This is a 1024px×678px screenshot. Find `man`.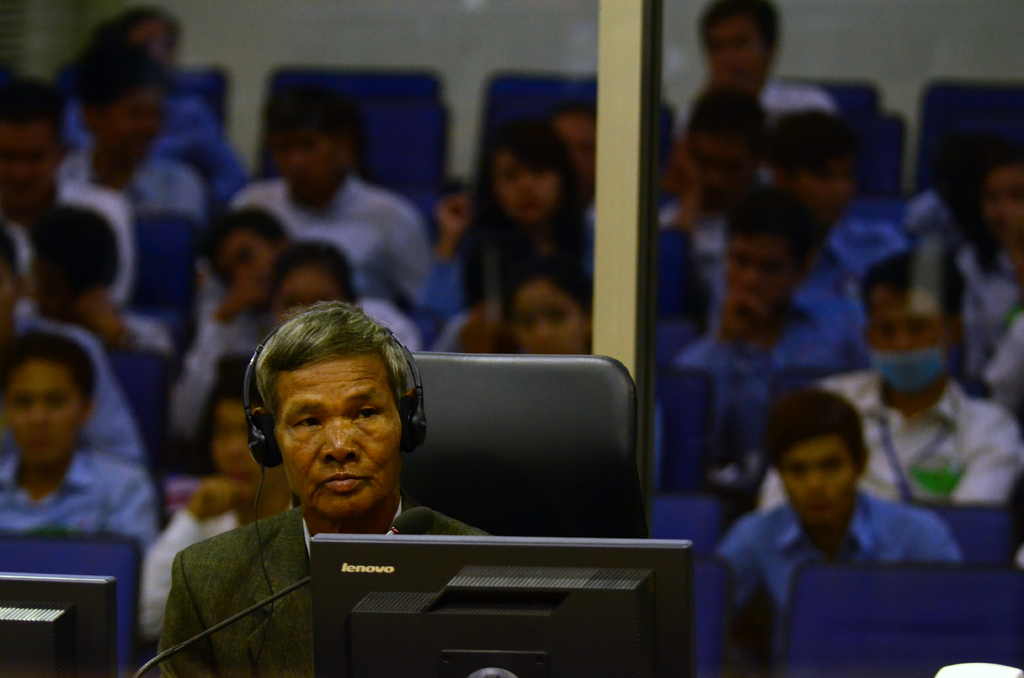
Bounding box: rect(691, 203, 856, 359).
